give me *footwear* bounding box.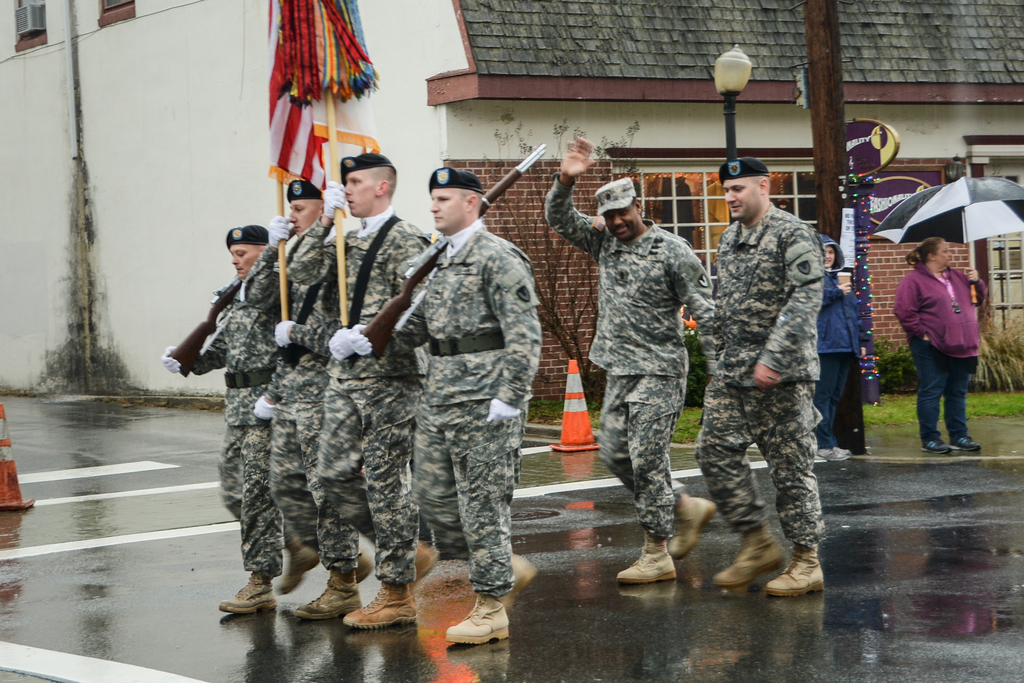
Rect(946, 436, 985, 451).
